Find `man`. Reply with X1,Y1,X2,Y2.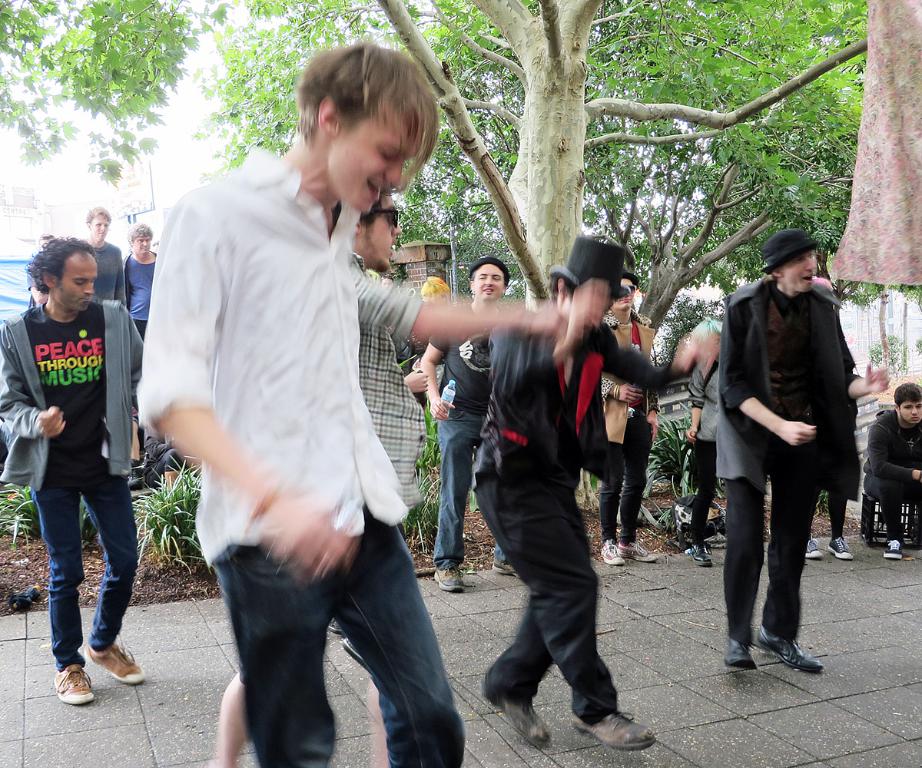
117,227,161,361.
